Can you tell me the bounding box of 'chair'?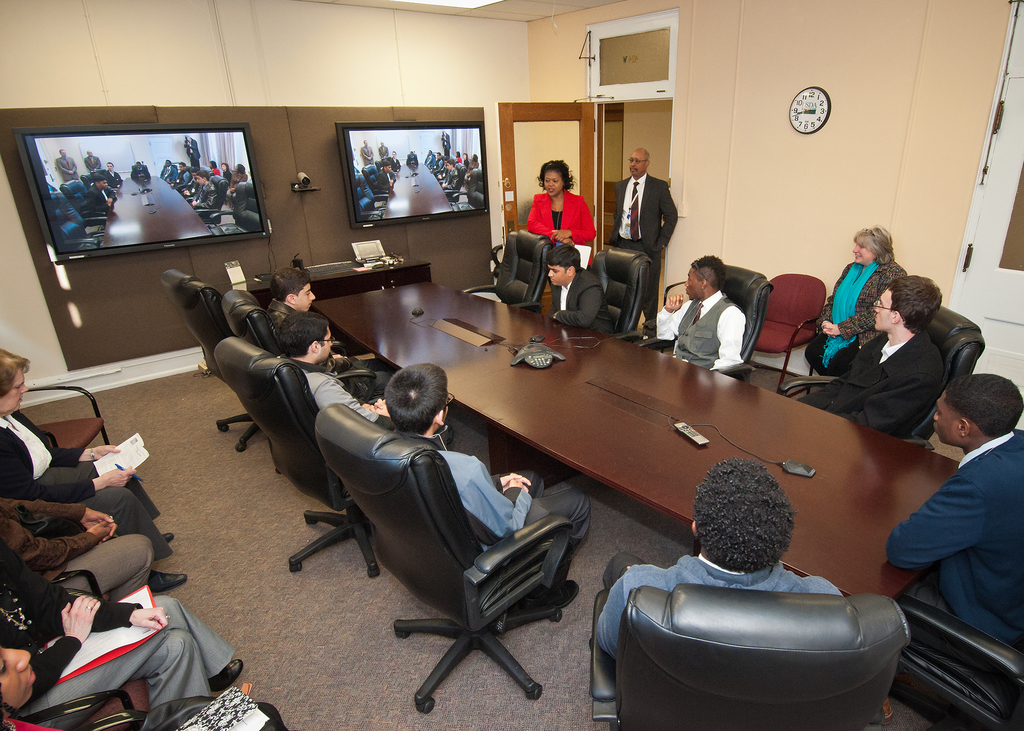
12/568/150/730.
